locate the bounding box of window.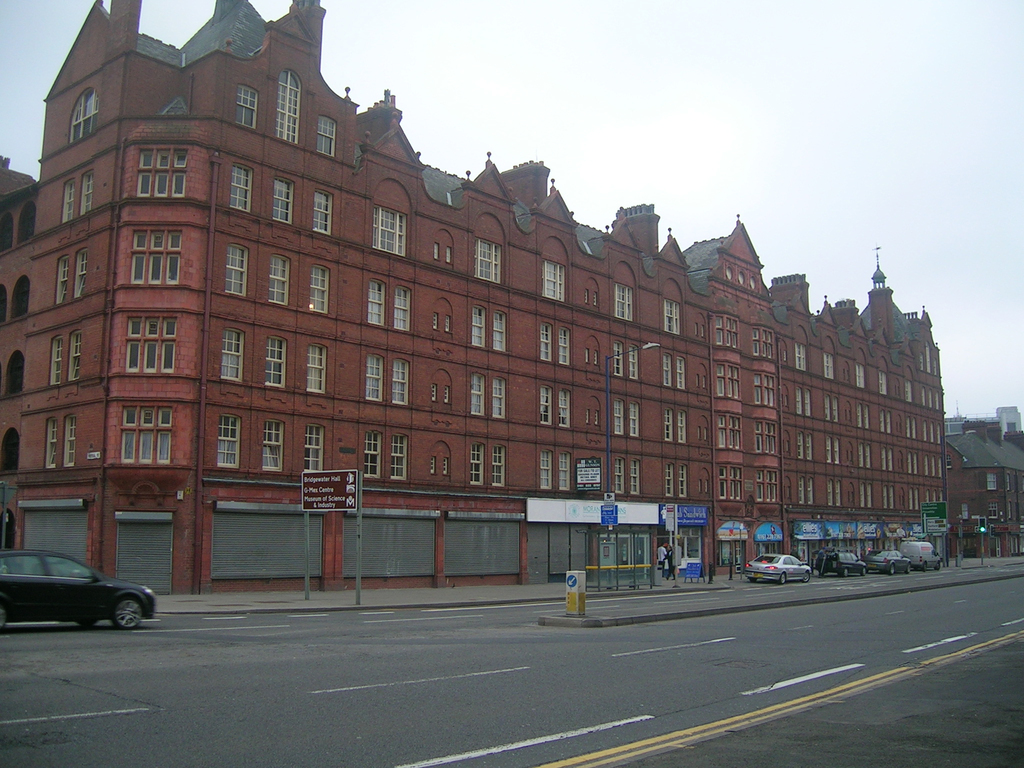
Bounding box: x1=304, y1=426, x2=324, y2=472.
